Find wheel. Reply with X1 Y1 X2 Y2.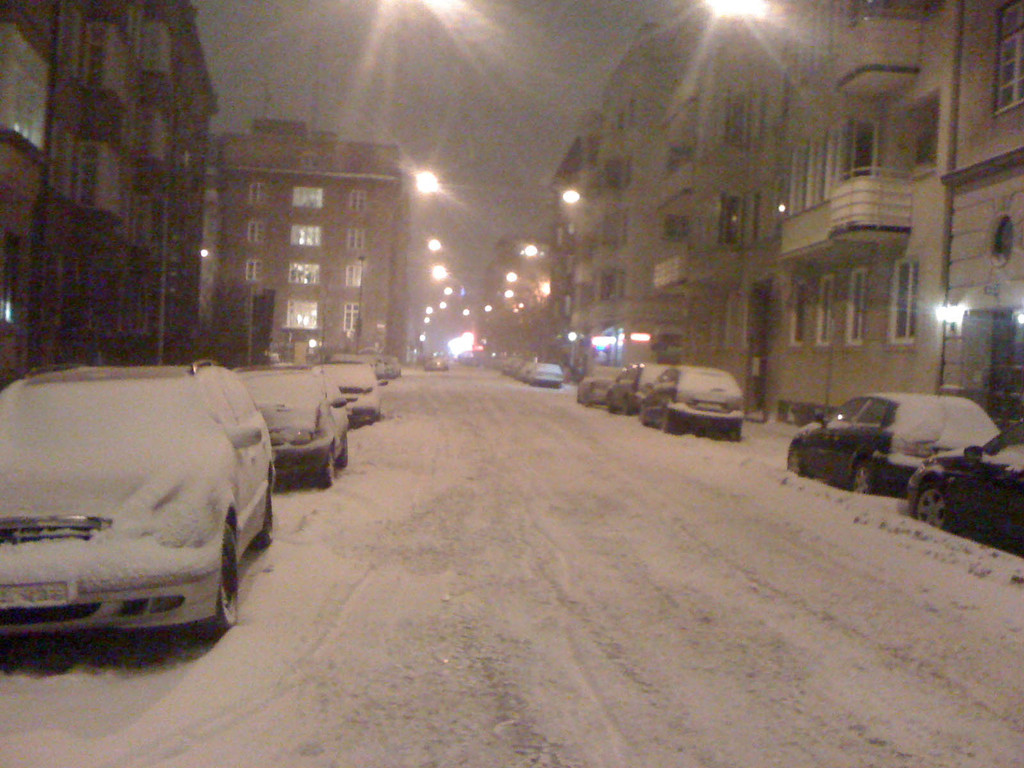
318 444 335 488.
